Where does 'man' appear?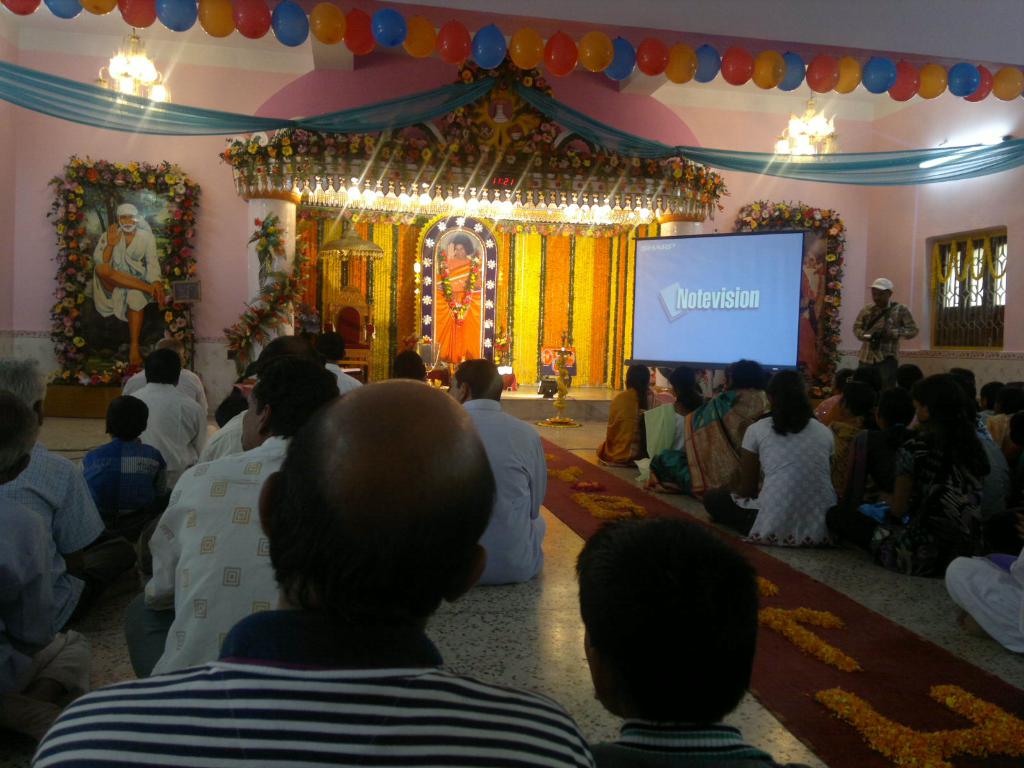
Appears at bbox=[326, 328, 367, 390].
